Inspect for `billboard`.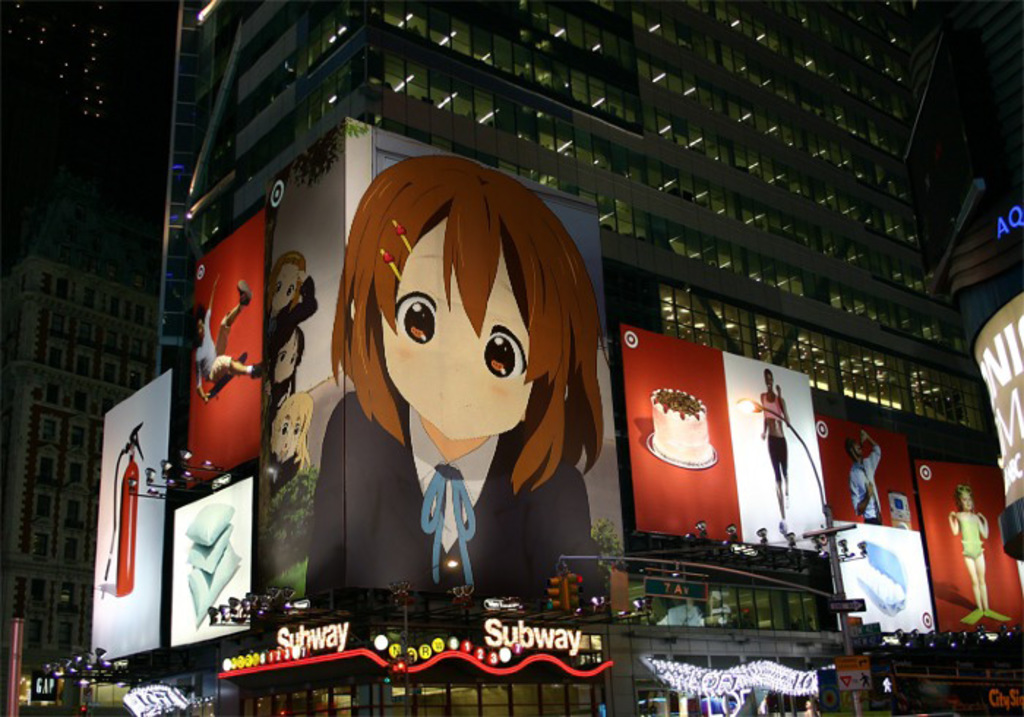
Inspection: BBox(911, 455, 1017, 625).
